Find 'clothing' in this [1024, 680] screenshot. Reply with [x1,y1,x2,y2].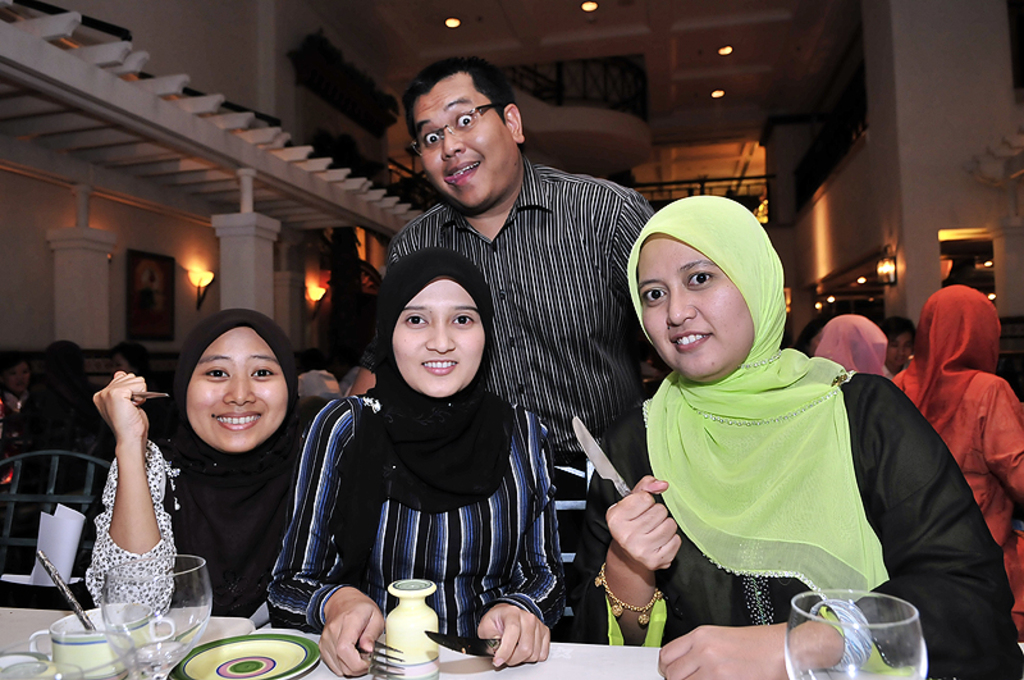
[5,337,131,475].
